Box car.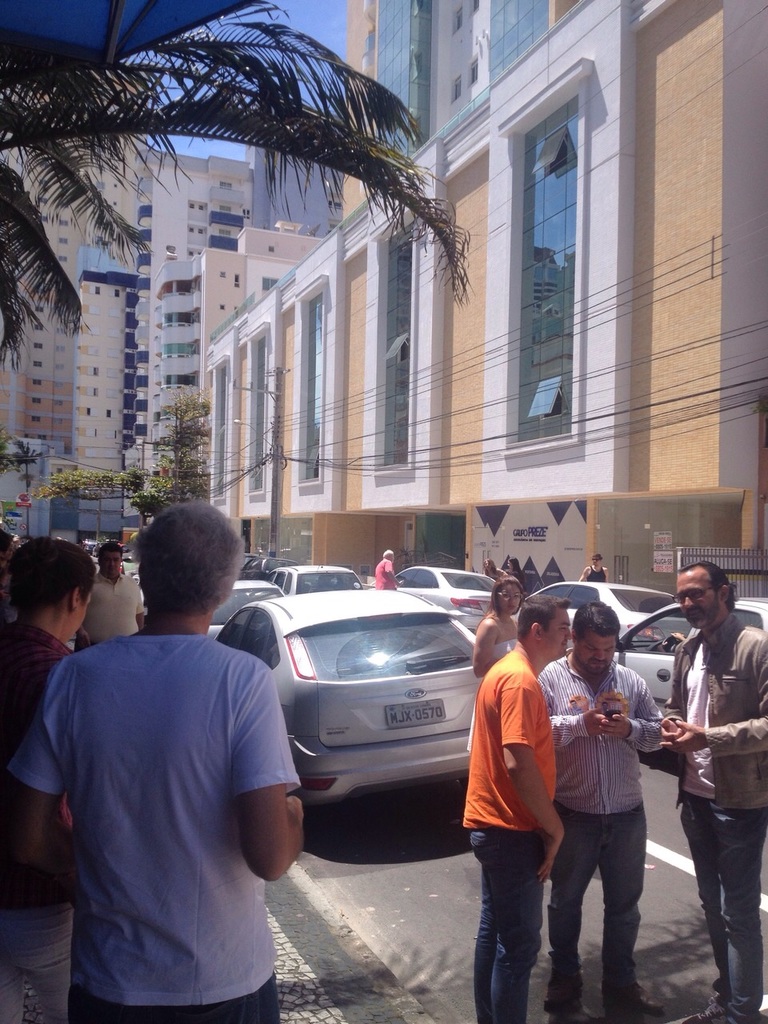
<bbox>593, 584, 767, 725</bbox>.
